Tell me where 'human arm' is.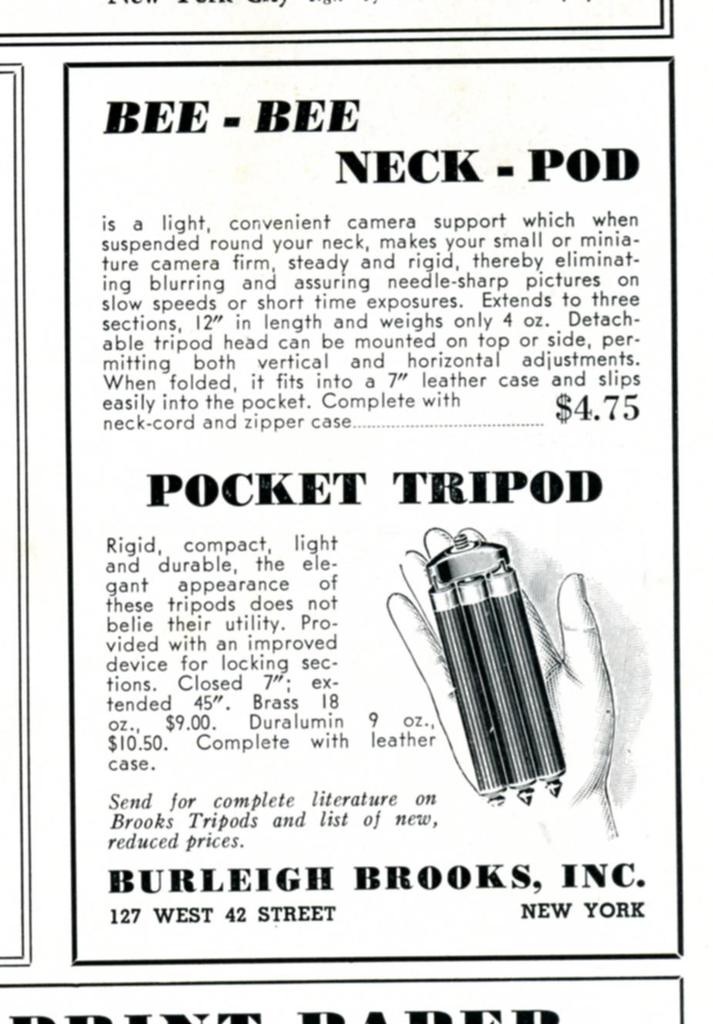
'human arm' is at [384,531,611,846].
